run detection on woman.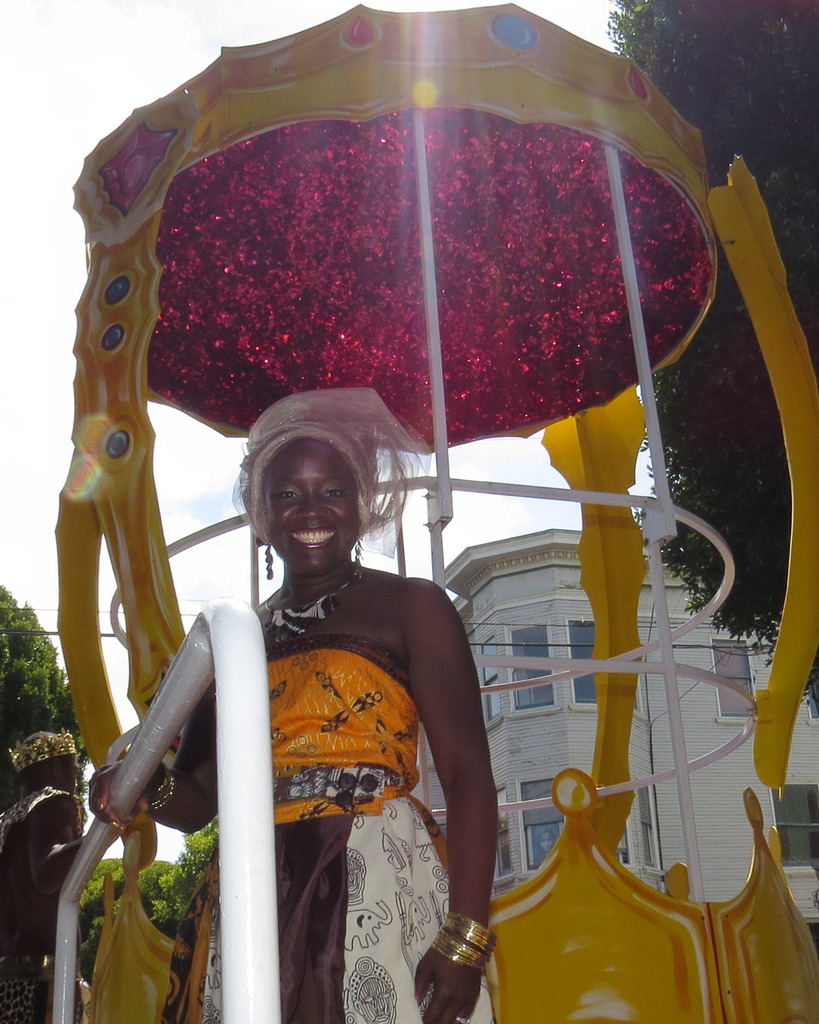
Result: pyautogui.locateOnScreen(86, 382, 498, 1023).
